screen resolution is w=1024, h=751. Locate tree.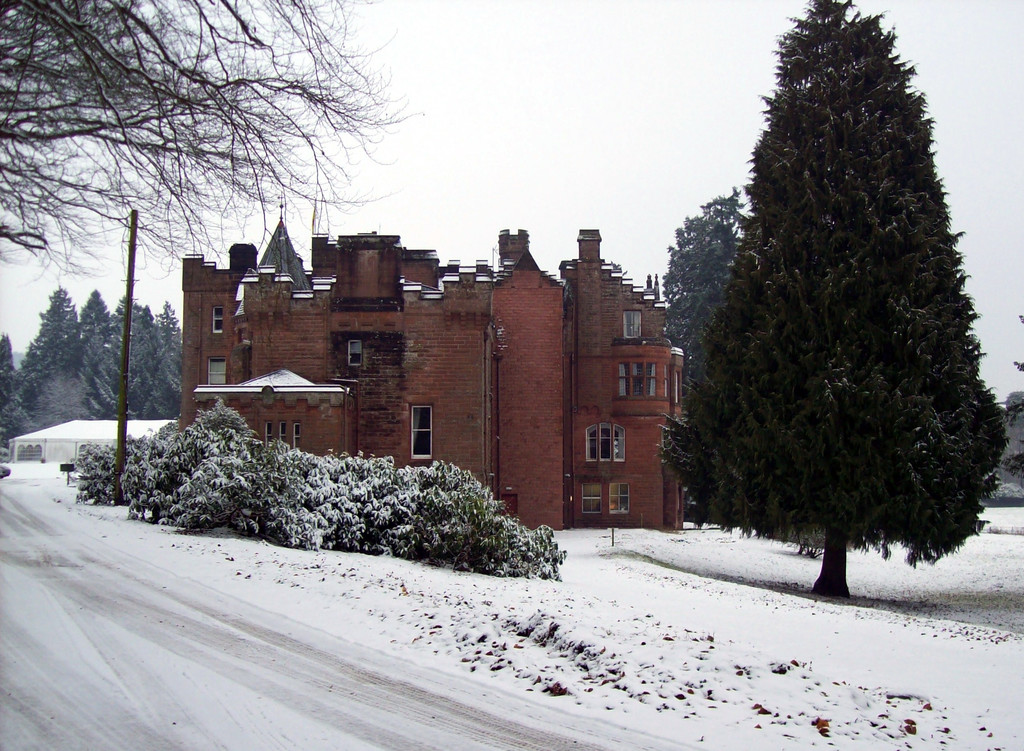
[0,0,426,270].
